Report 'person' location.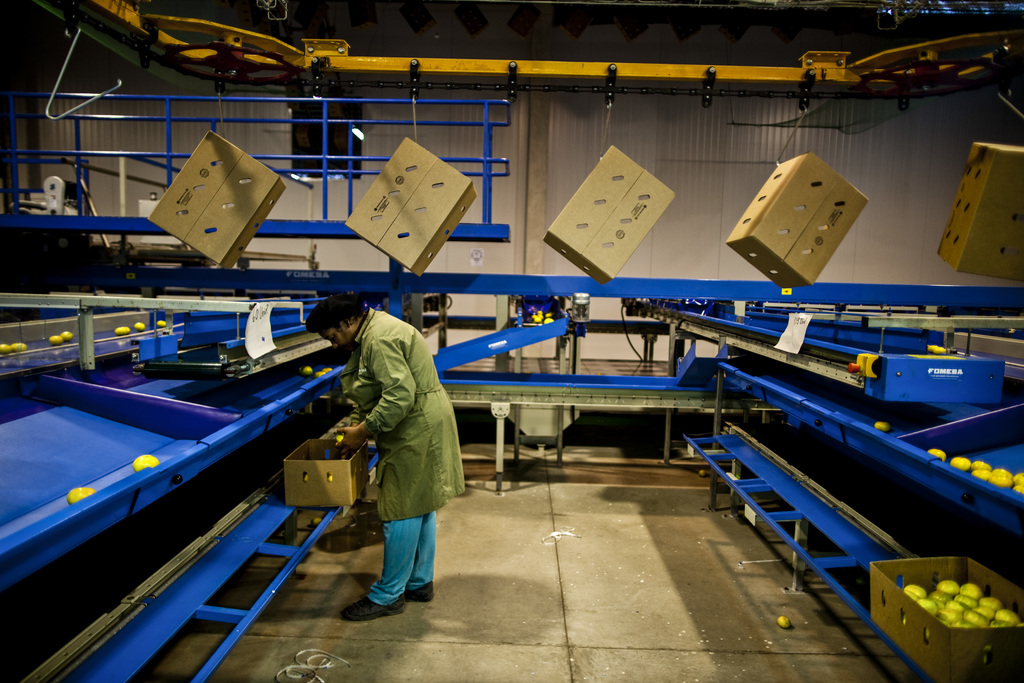
Report: bbox=[303, 292, 465, 620].
